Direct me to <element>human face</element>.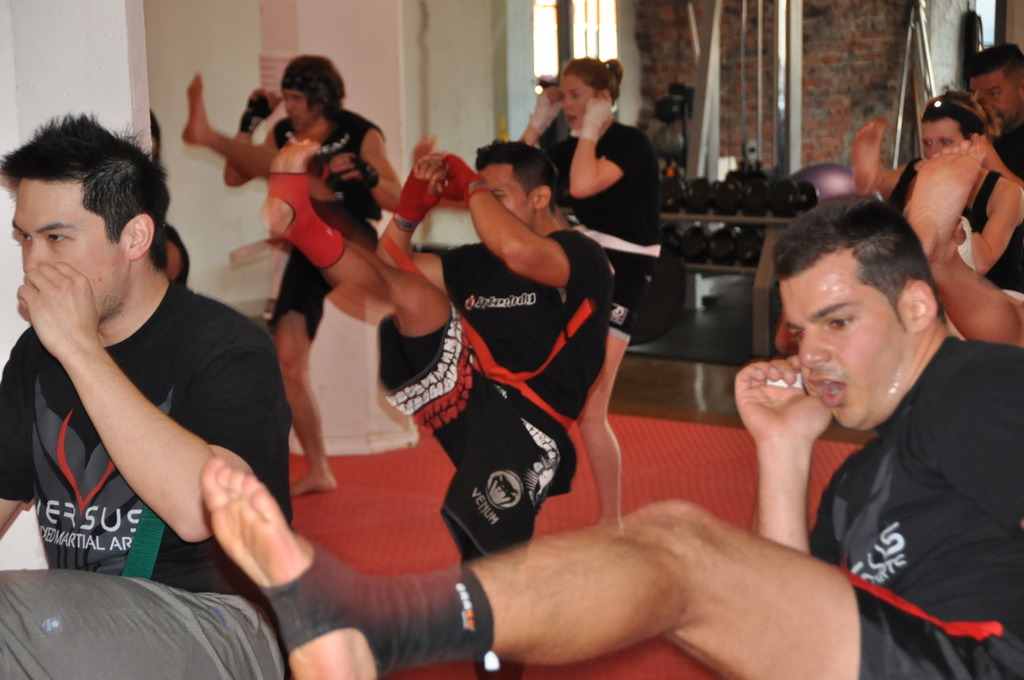
Direction: <region>8, 177, 122, 318</region>.
